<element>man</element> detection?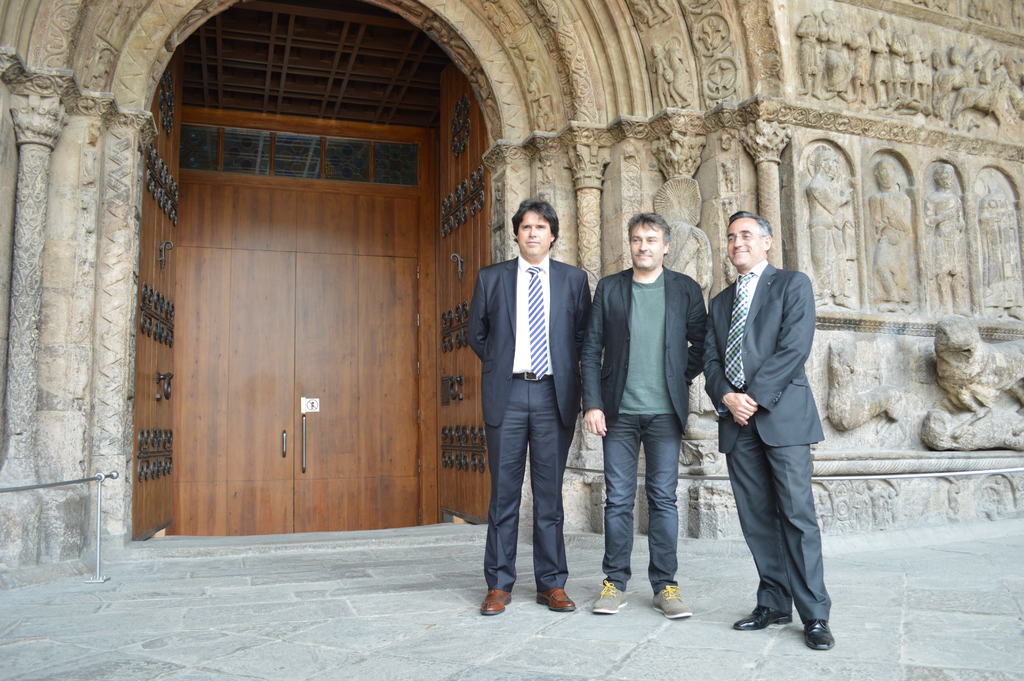
[left=699, top=210, right=836, bottom=650]
